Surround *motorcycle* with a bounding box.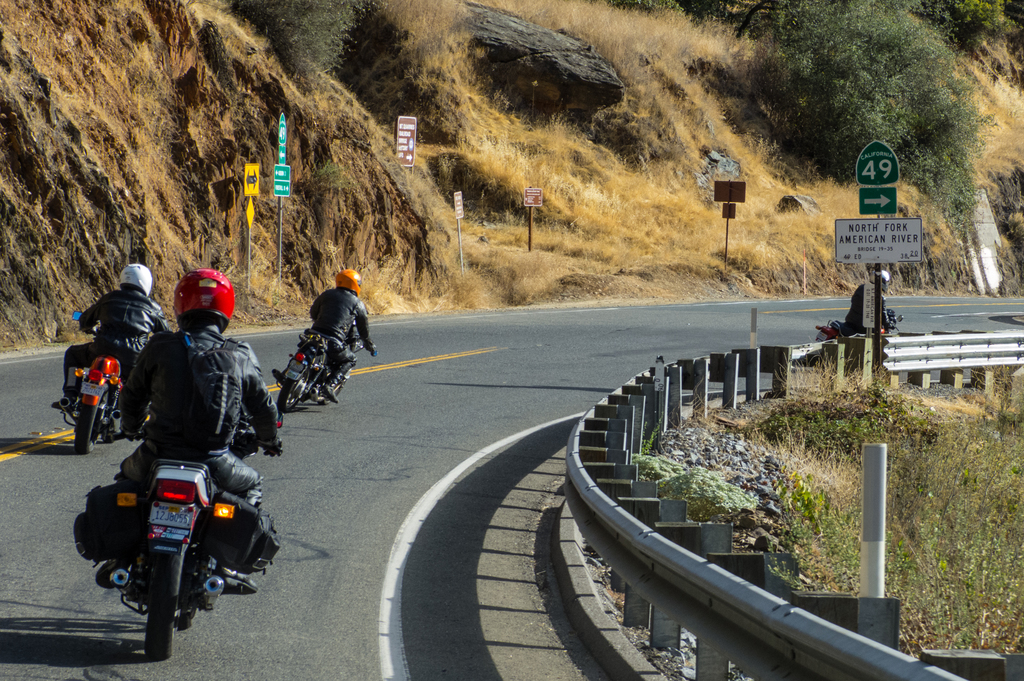
pyautogui.locateOnScreen(273, 331, 376, 413).
